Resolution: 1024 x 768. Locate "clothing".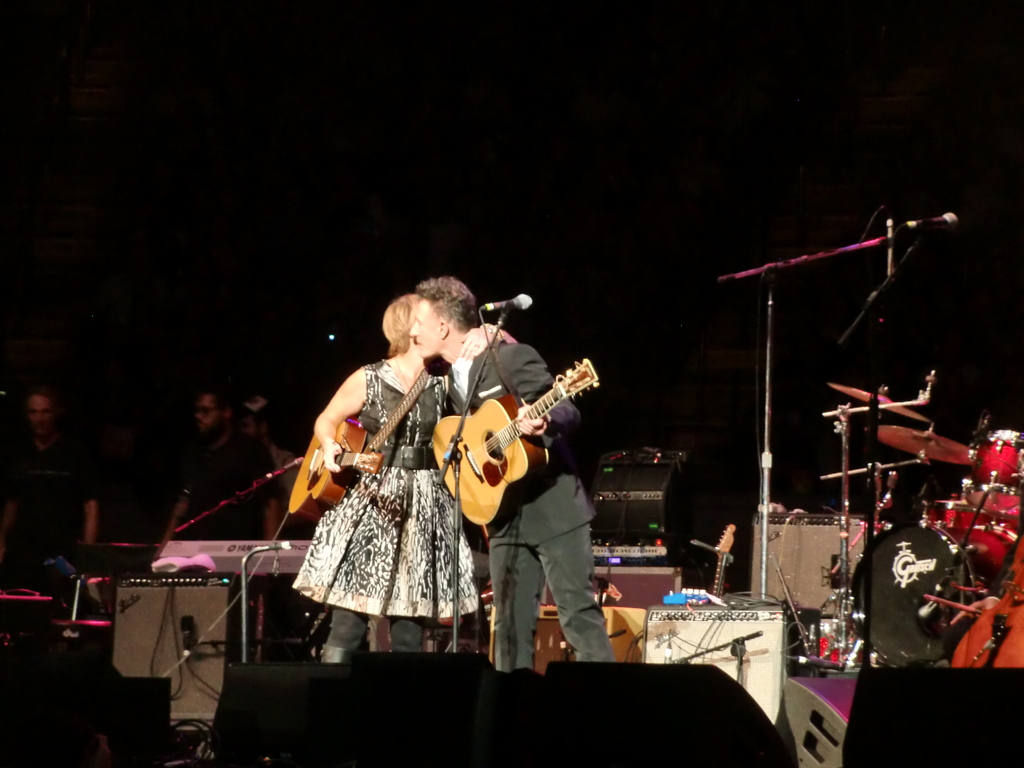
pyautogui.locateOnScreen(460, 337, 624, 682).
